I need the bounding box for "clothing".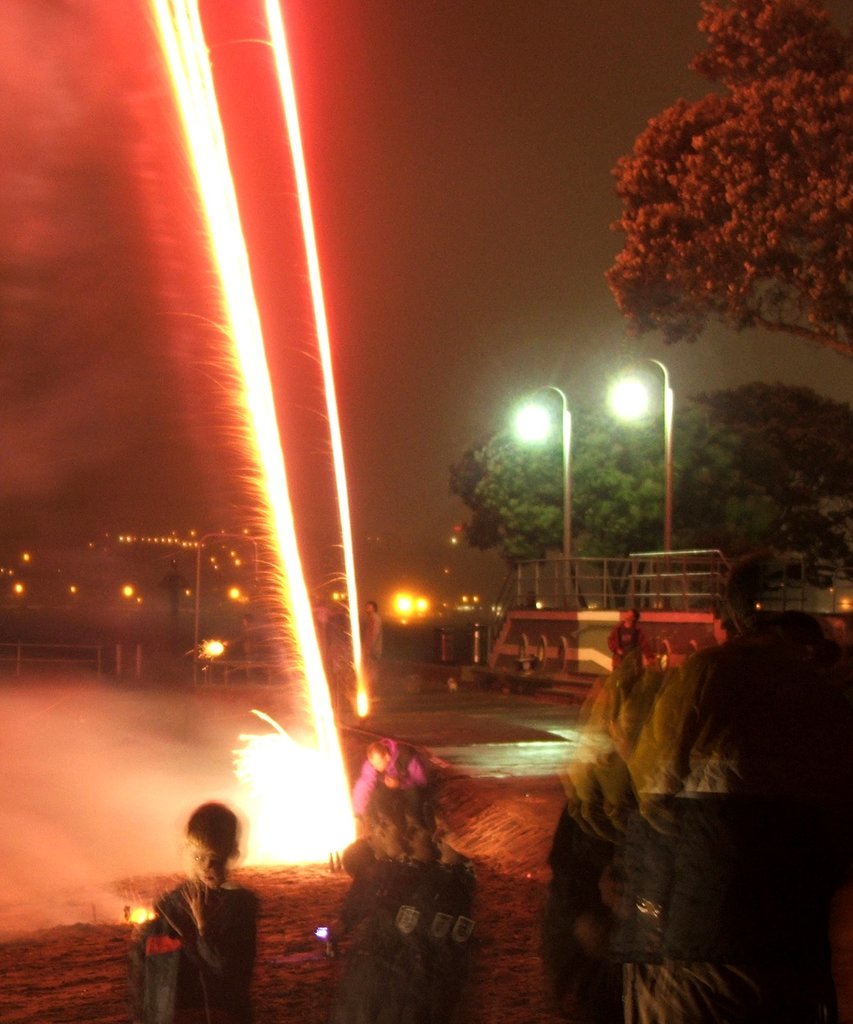
Here it is: 134,874,271,1023.
